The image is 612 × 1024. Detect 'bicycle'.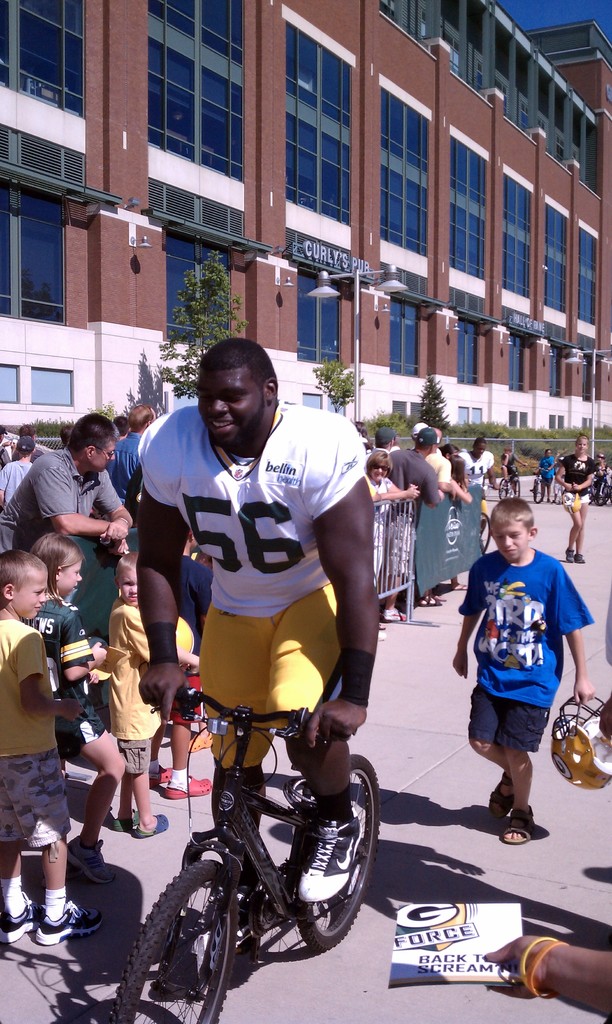
Detection: bbox=(591, 464, 611, 504).
